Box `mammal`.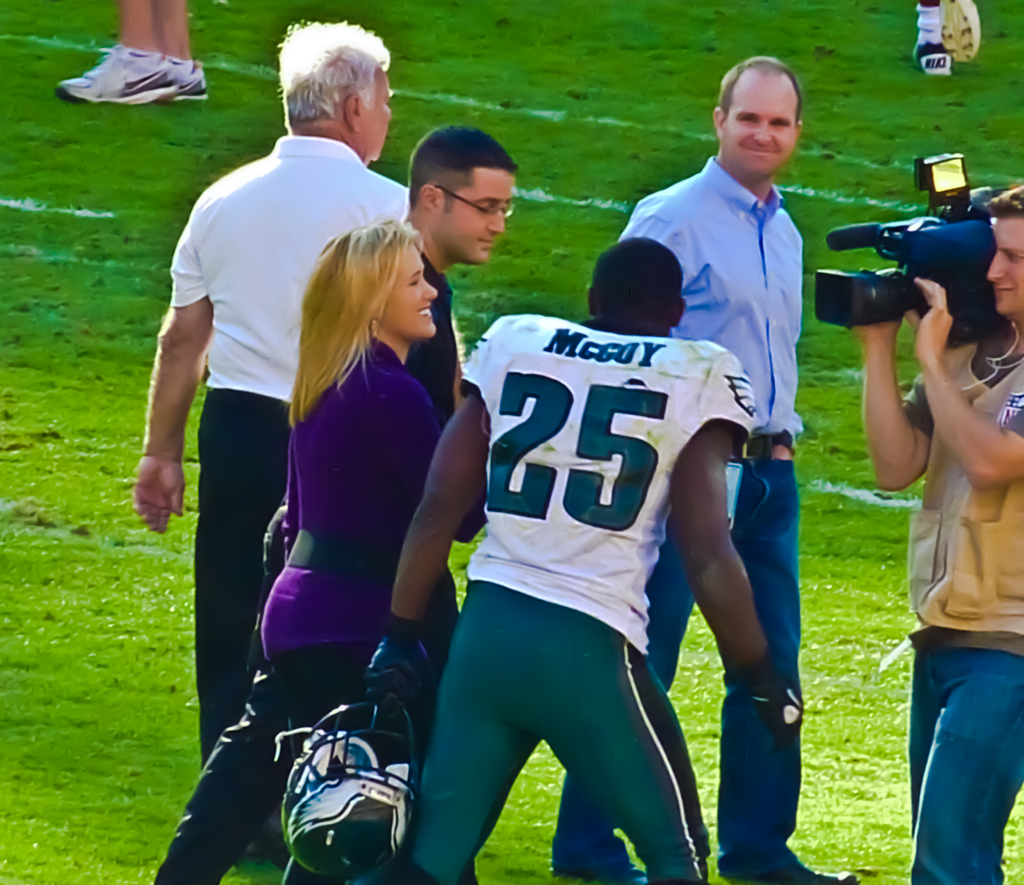
(132, 20, 412, 850).
